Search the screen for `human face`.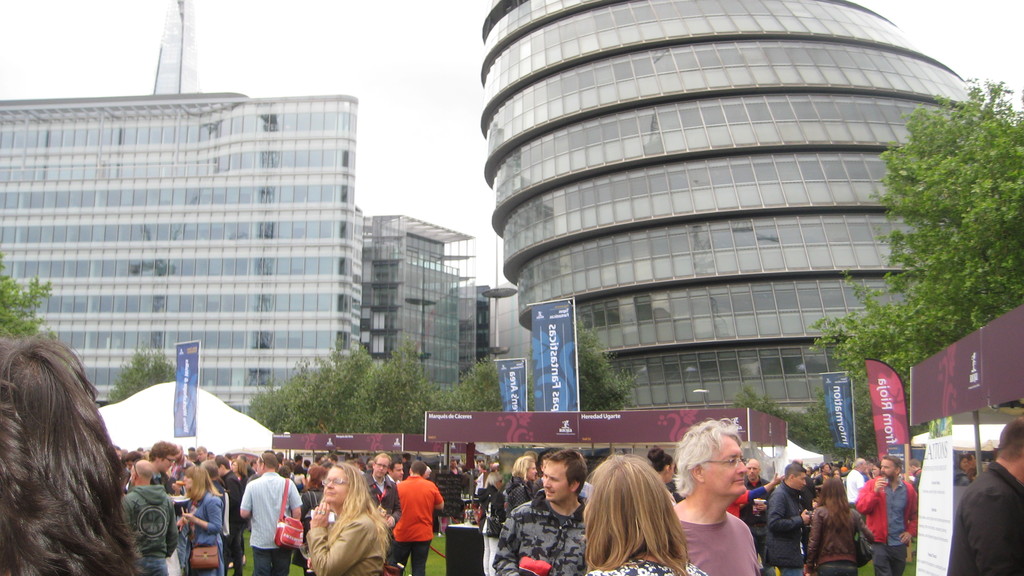
Found at [324,466,346,508].
